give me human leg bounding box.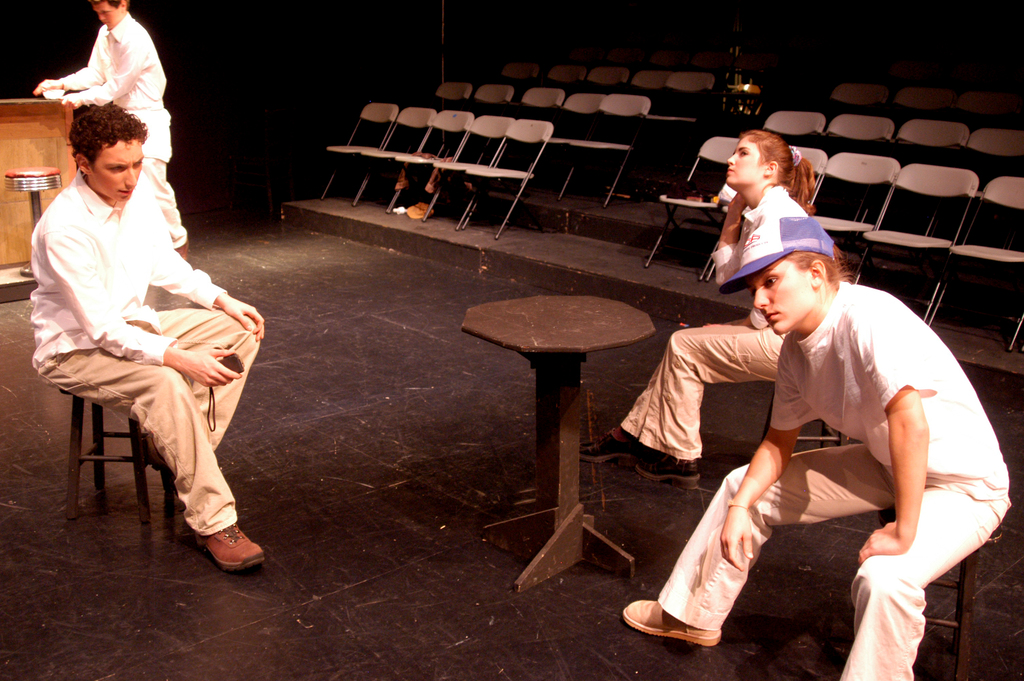
detection(618, 438, 894, 645).
